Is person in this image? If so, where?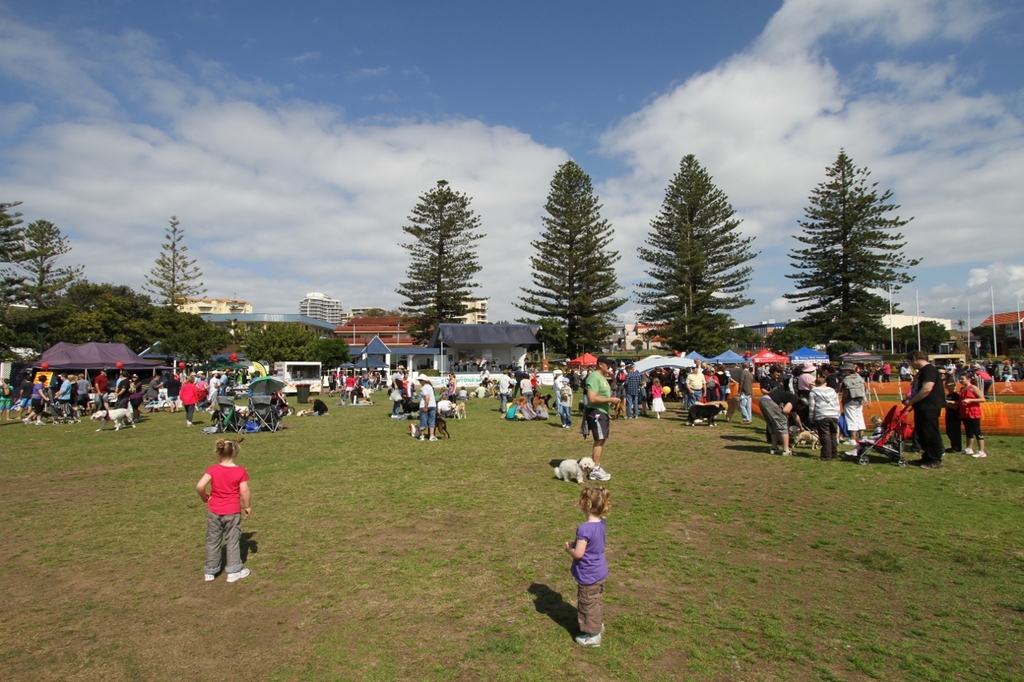
Yes, at bbox=[622, 365, 641, 420].
